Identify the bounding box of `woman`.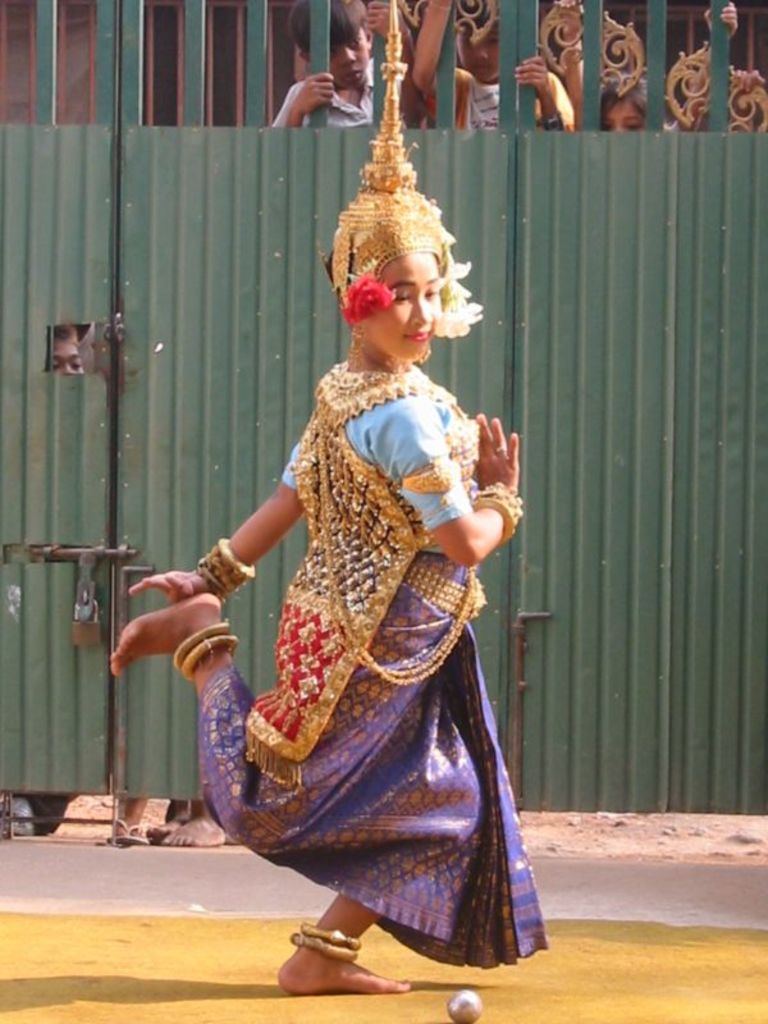
x1=152, y1=58, x2=556, y2=956.
